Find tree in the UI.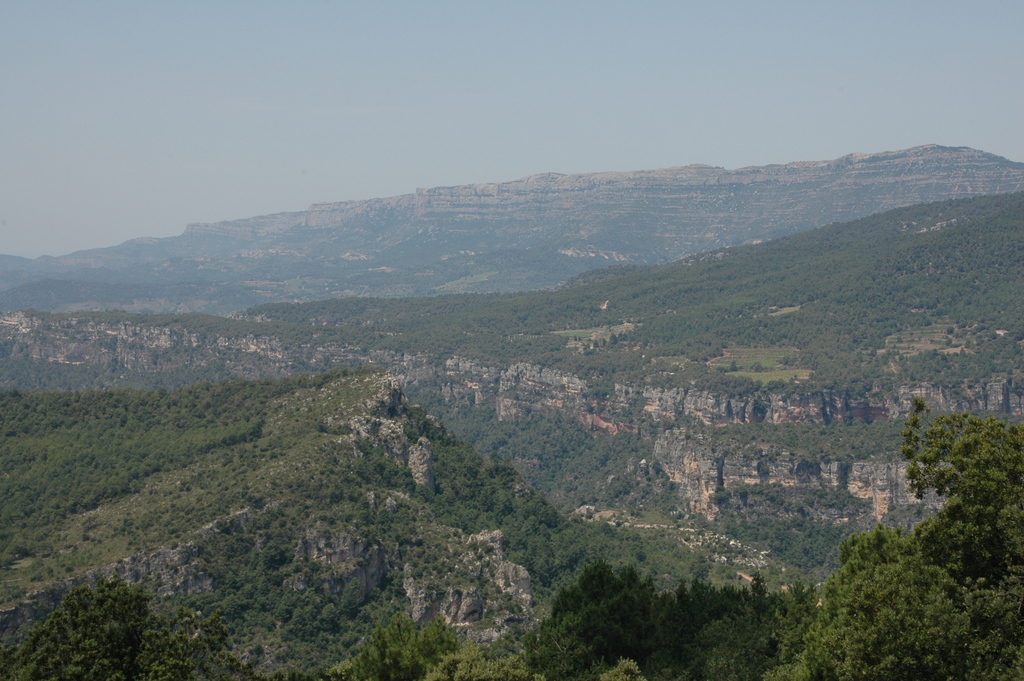
UI element at bbox=(318, 607, 548, 680).
